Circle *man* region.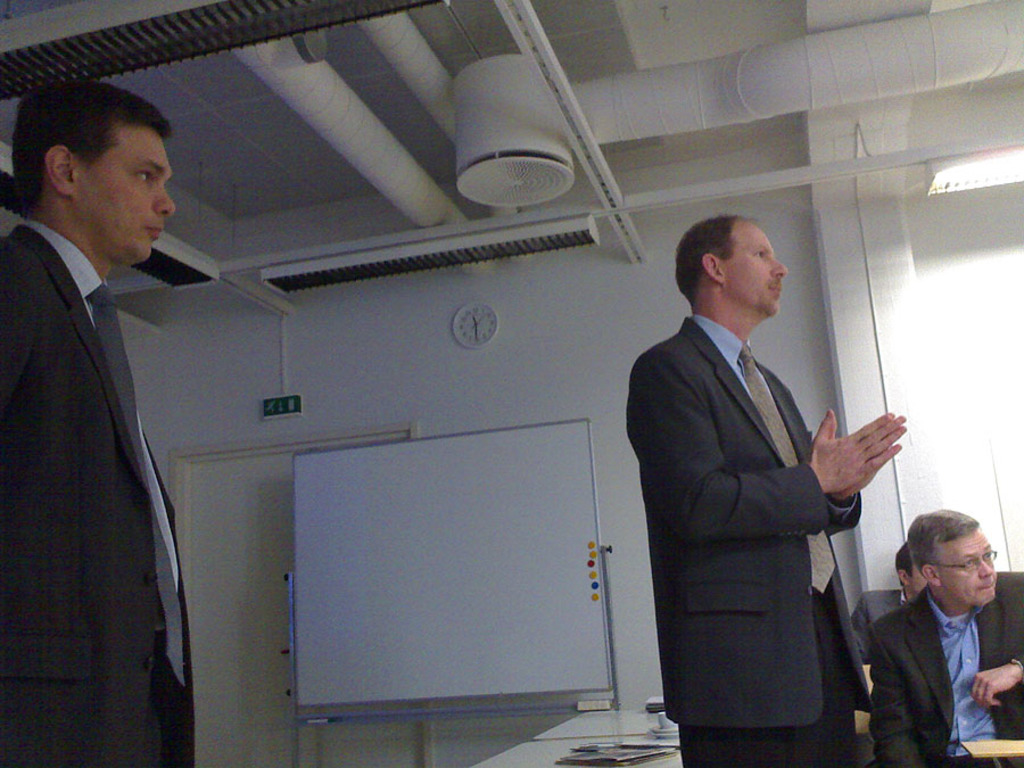
Region: crop(0, 79, 195, 767).
